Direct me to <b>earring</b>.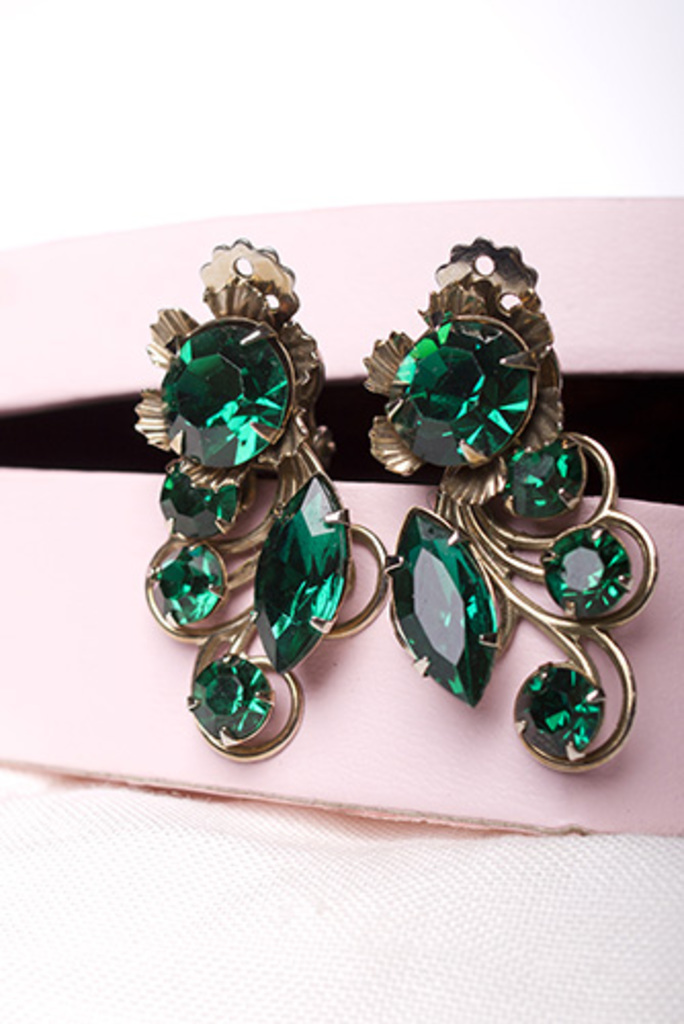
Direction: 362, 231, 661, 774.
